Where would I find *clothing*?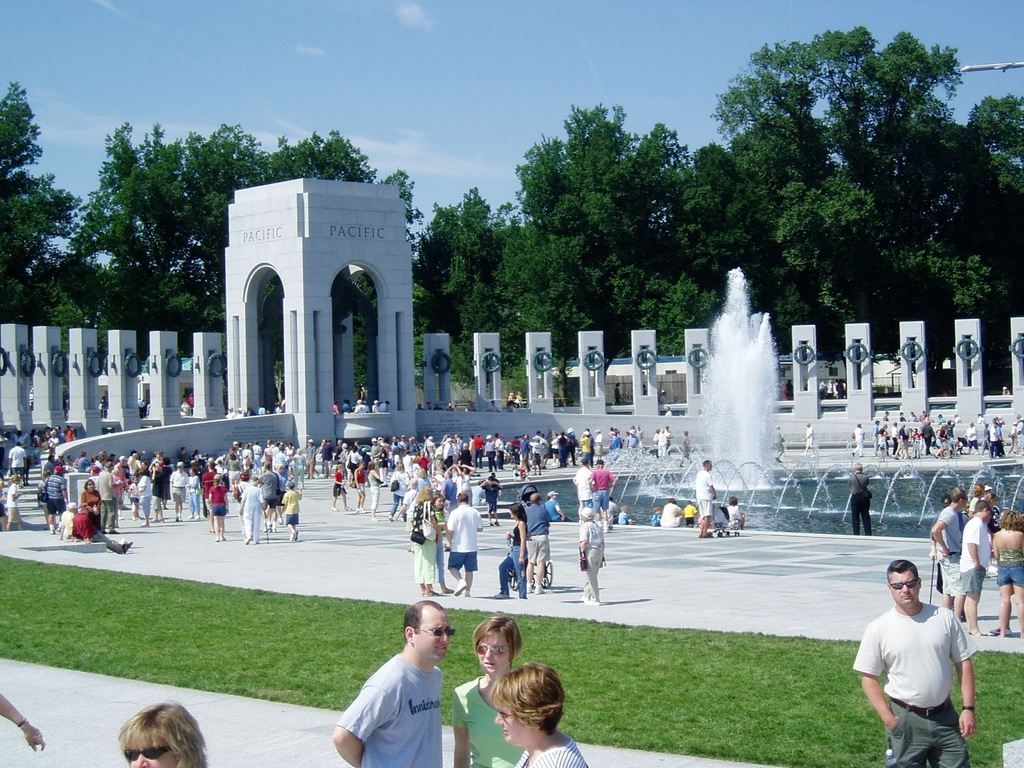
At (388, 472, 412, 514).
